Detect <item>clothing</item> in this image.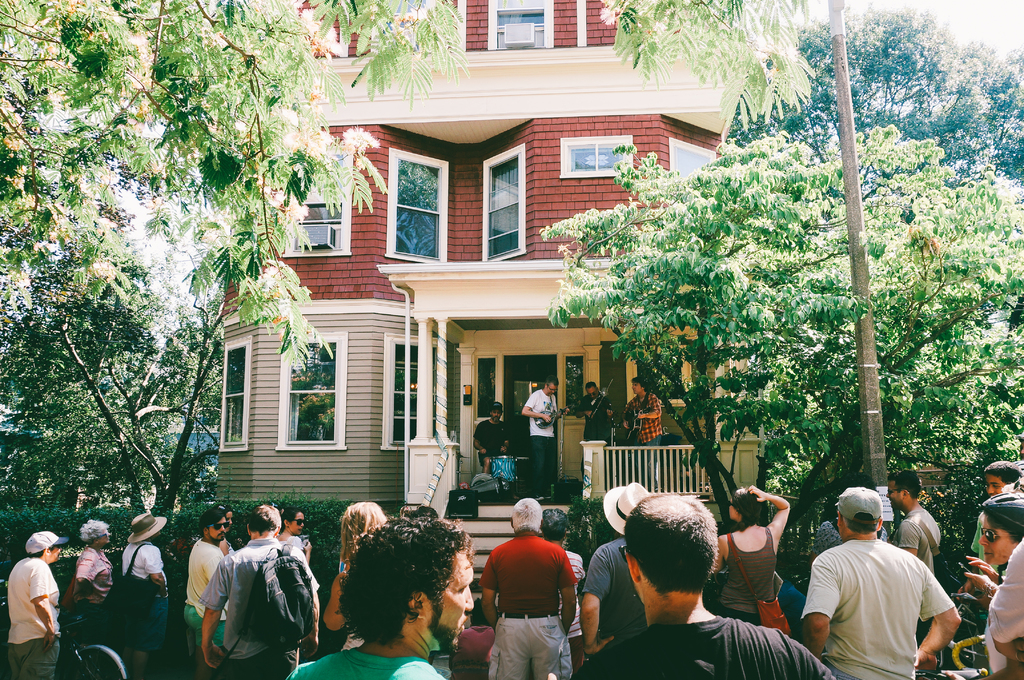
Detection: (x1=282, y1=641, x2=440, y2=679).
